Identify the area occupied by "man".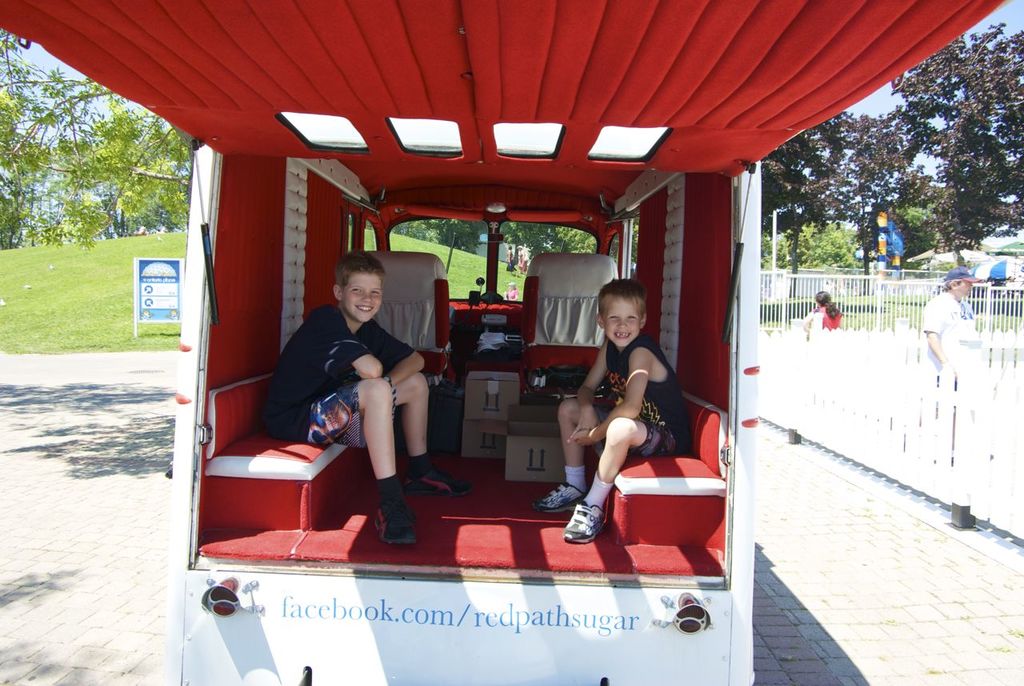
Area: x1=918, y1=264, x2=988, y2=437.
